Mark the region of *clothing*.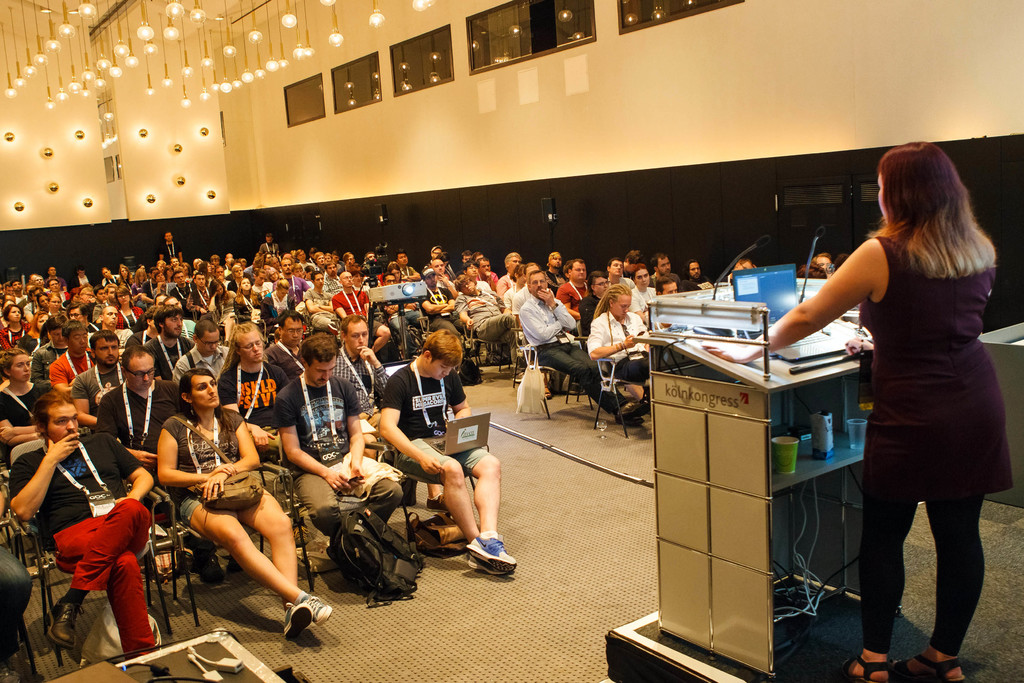
Region: [left=0, top=378, right=54, bottom=457].
